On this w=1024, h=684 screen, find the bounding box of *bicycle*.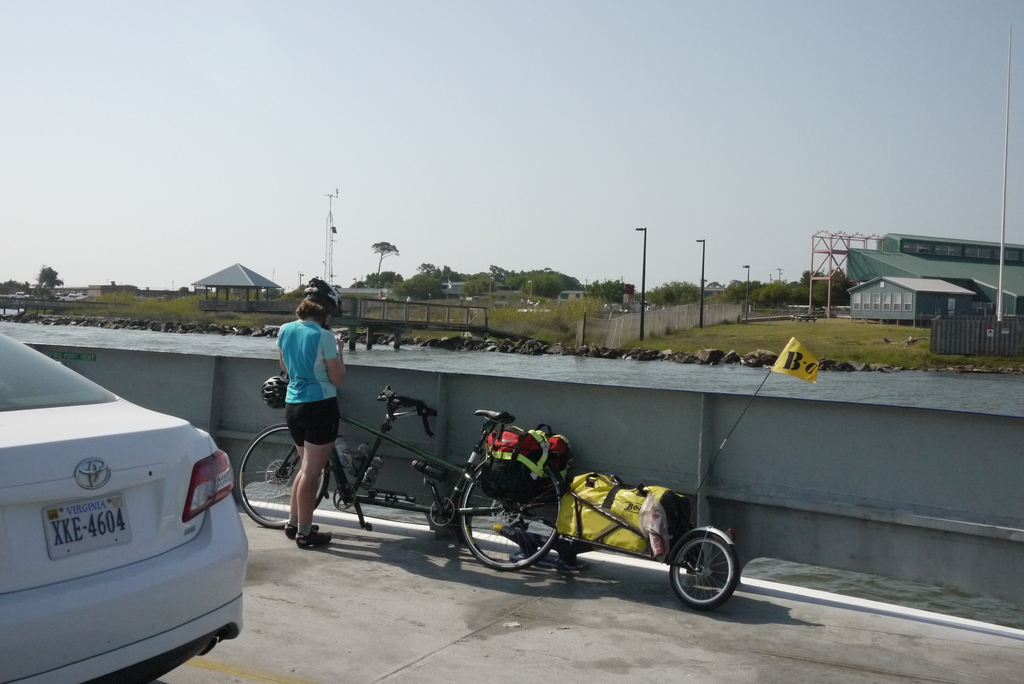
Bounding box: x1=221 y1=367 x2=520 y2=532.
